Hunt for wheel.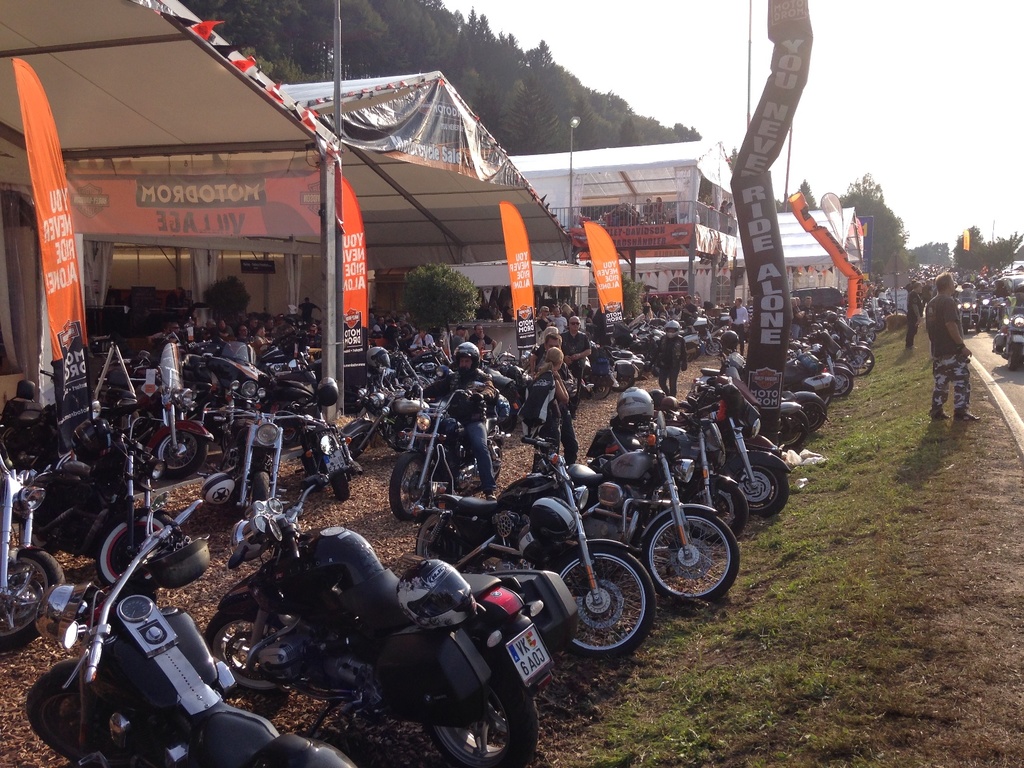
Hunted down at 867/332/876/341.
